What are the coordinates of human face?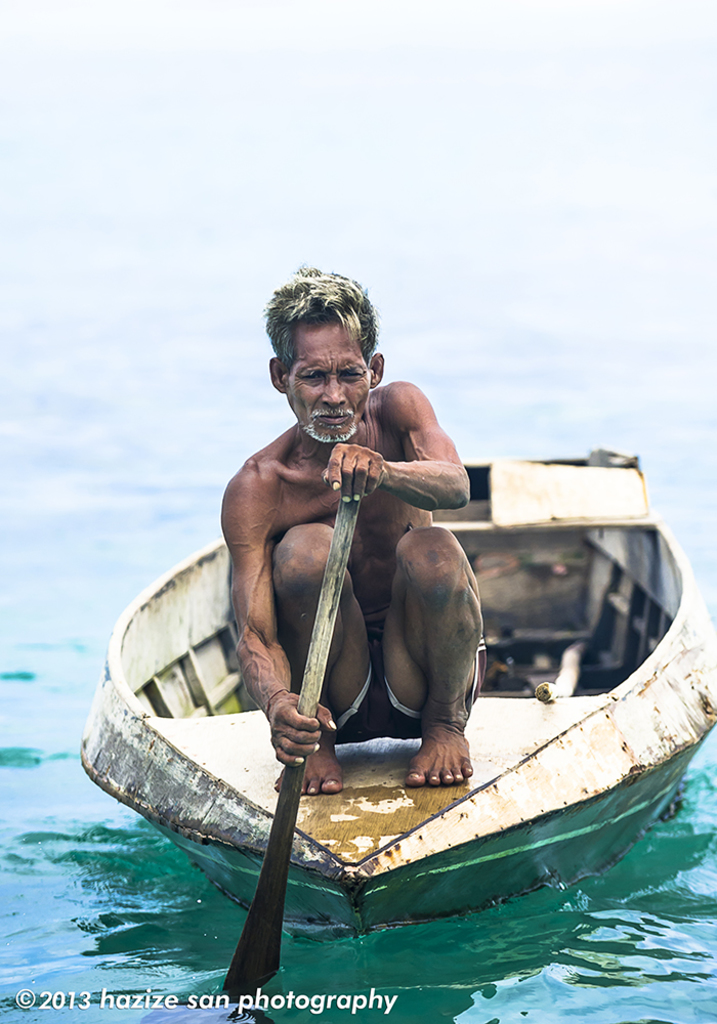
l=286, t=322, r=375, b=442.
